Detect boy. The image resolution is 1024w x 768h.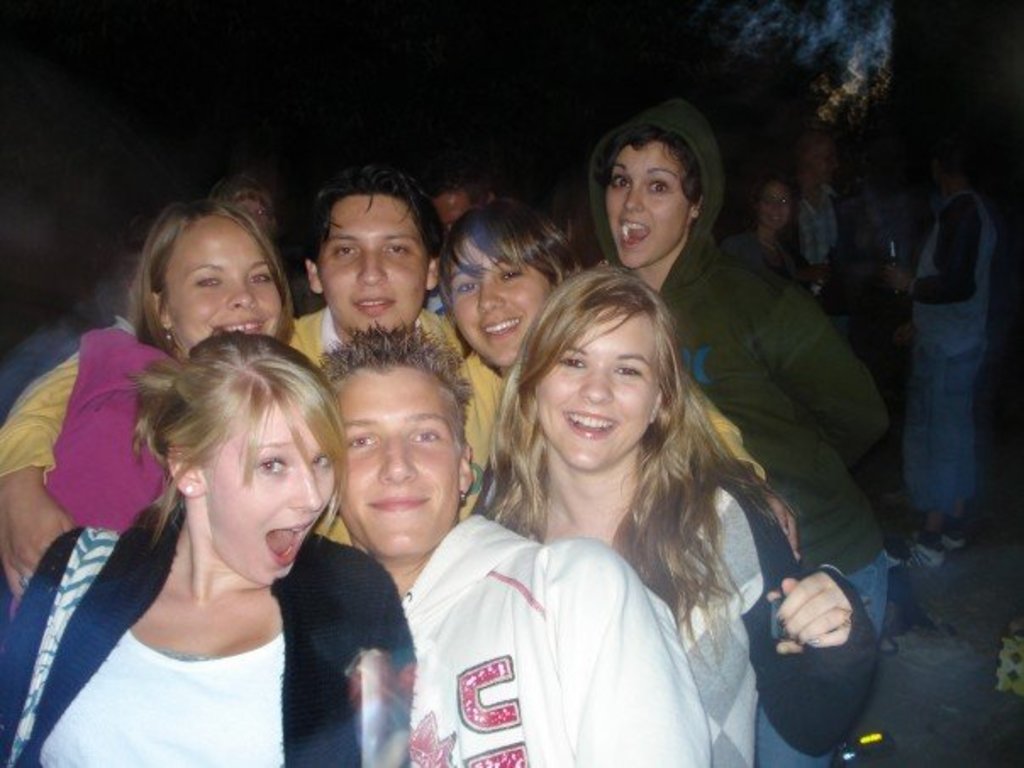
box(312, 317, 715, 766).
